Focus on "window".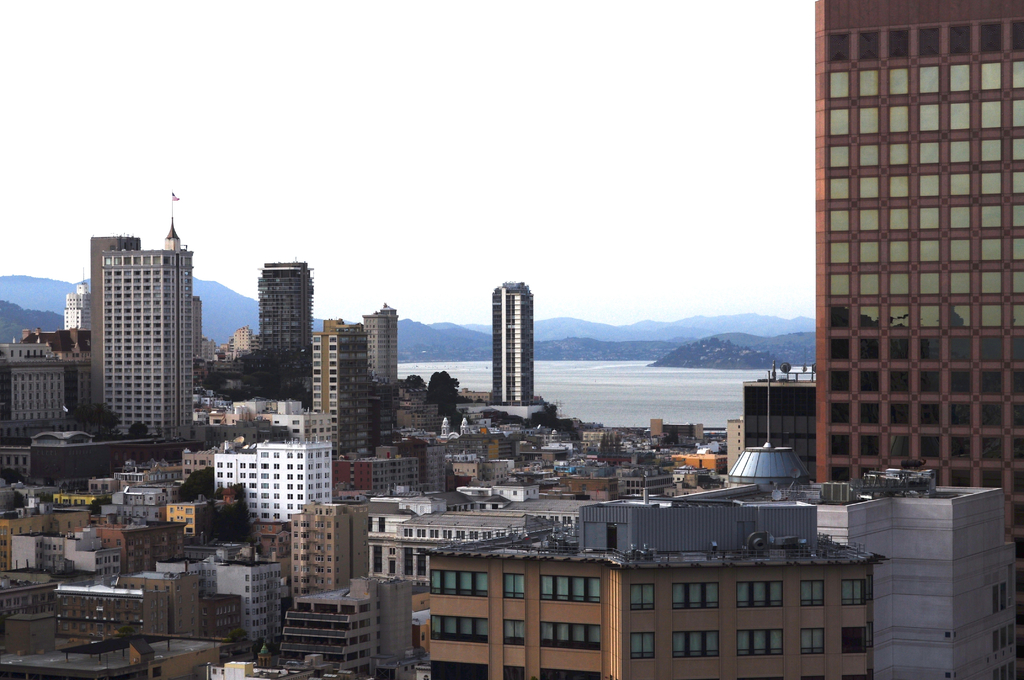
Focused at <bbox>545, 622, 600, 652</bbox>.
